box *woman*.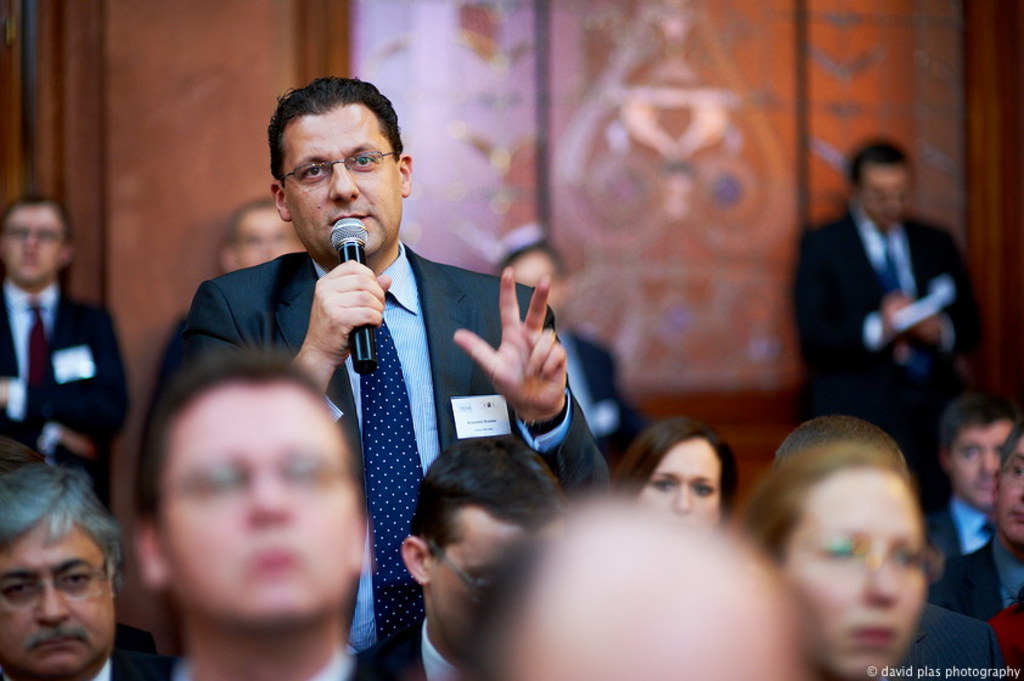
(611,418,737,552).
